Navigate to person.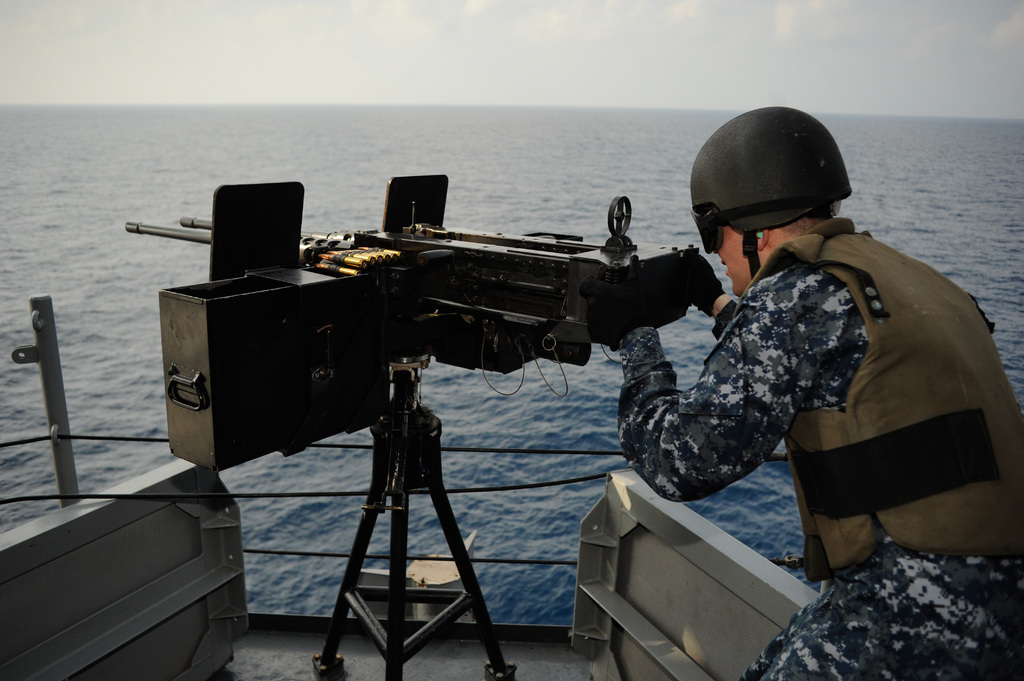
Navigation target: 615,102,1021,680.
